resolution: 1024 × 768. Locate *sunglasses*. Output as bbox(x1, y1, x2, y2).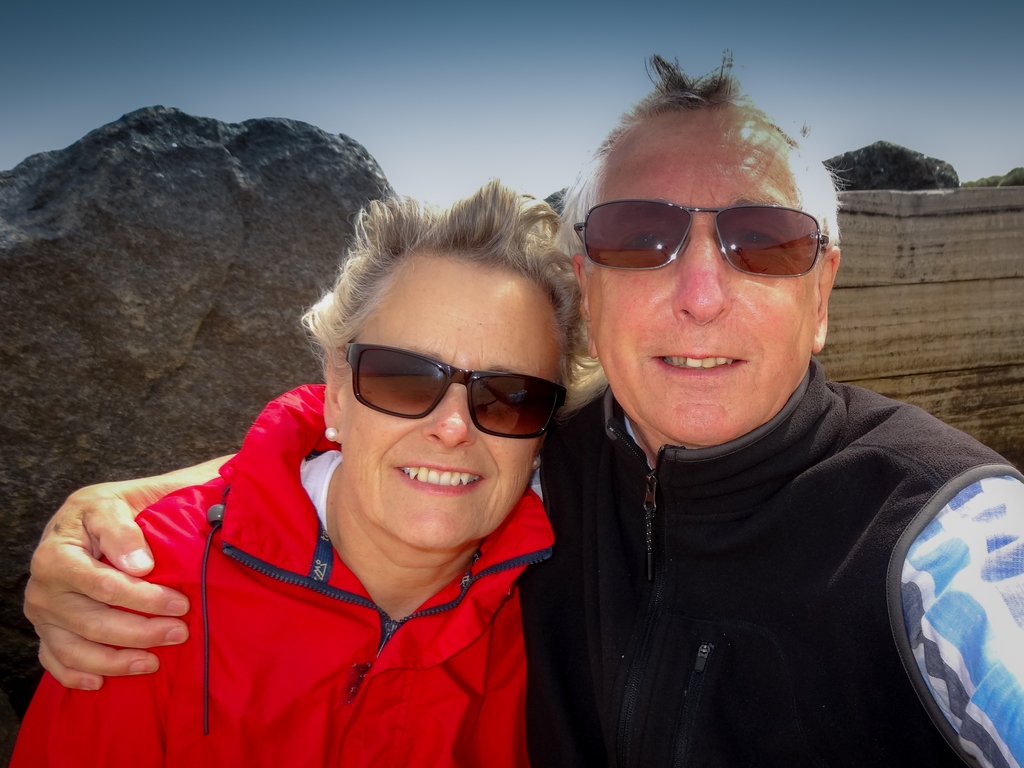
bbox(341, 338, 568, 439).
